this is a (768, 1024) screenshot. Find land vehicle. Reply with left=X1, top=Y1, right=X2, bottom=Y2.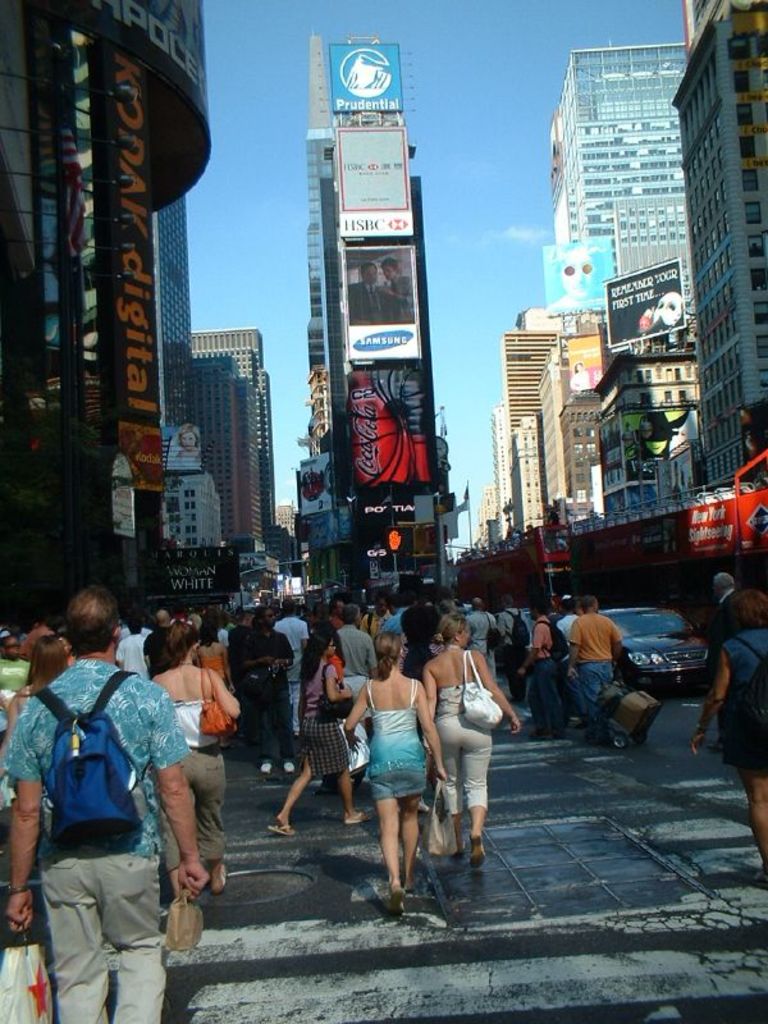
left=605, top=596, right=739, bottom=717.
